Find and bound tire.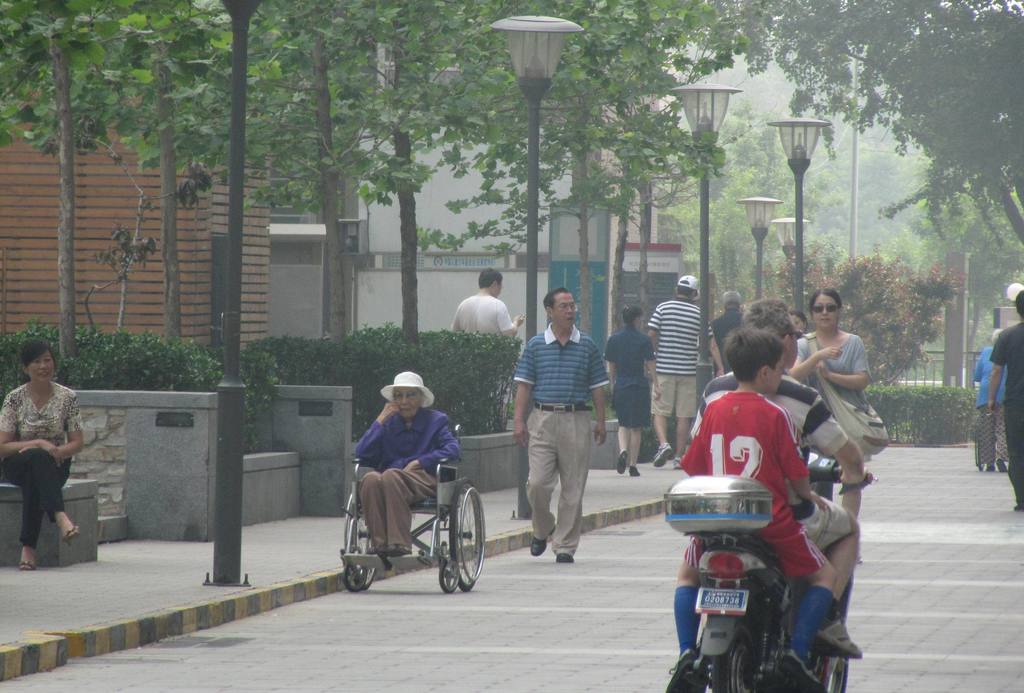
Bound: box=[438, 556, 460, 592].
